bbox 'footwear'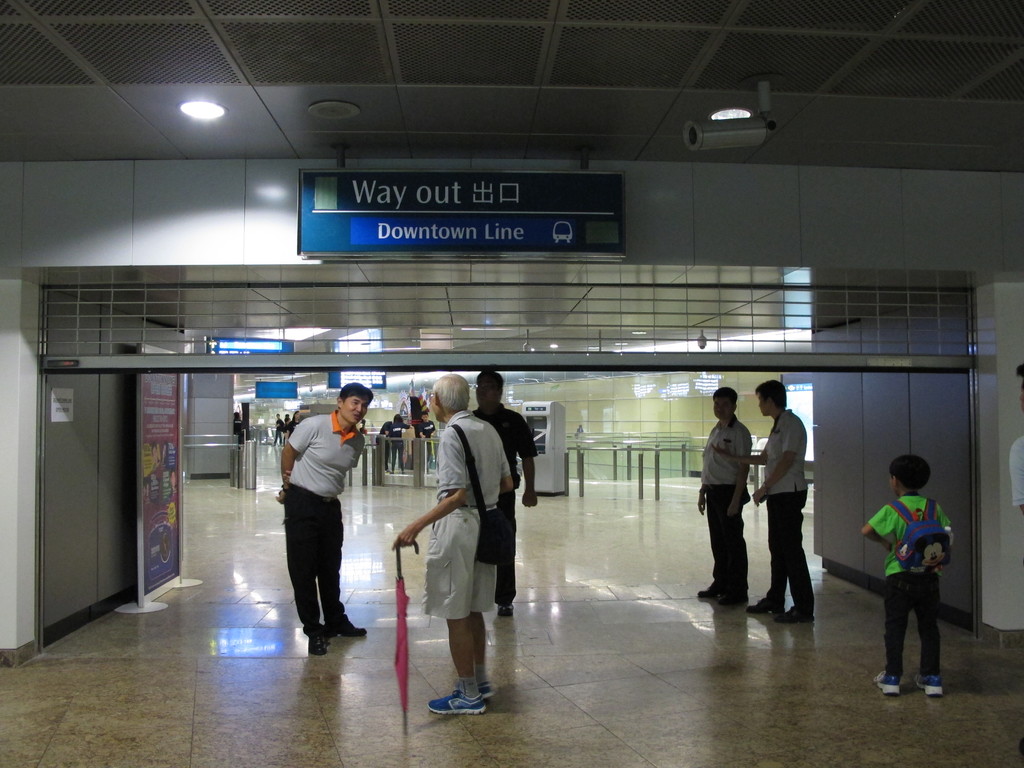
box=[330, 621, 368, 636]
